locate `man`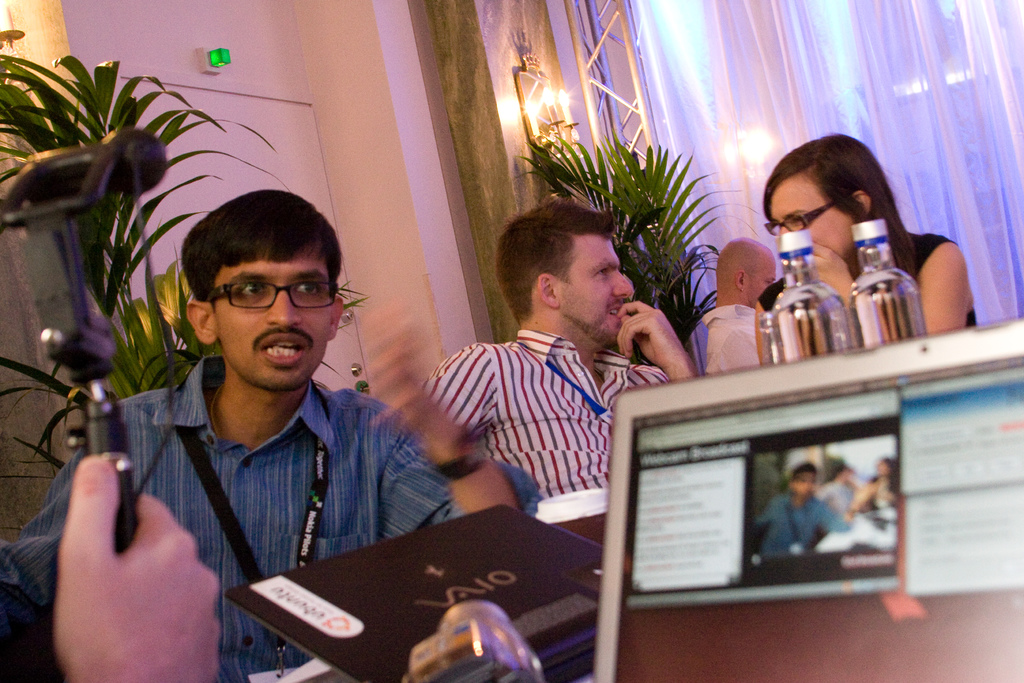
<region>417, 194, 700, 502</region>
